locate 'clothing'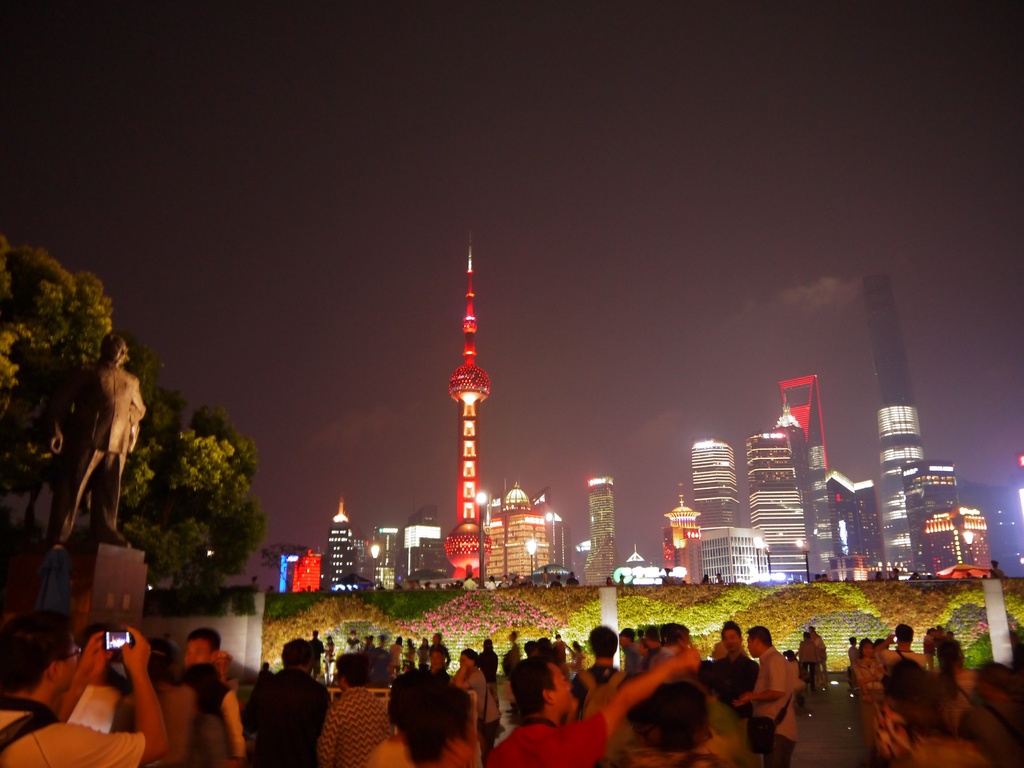
[622,726,746,767]
